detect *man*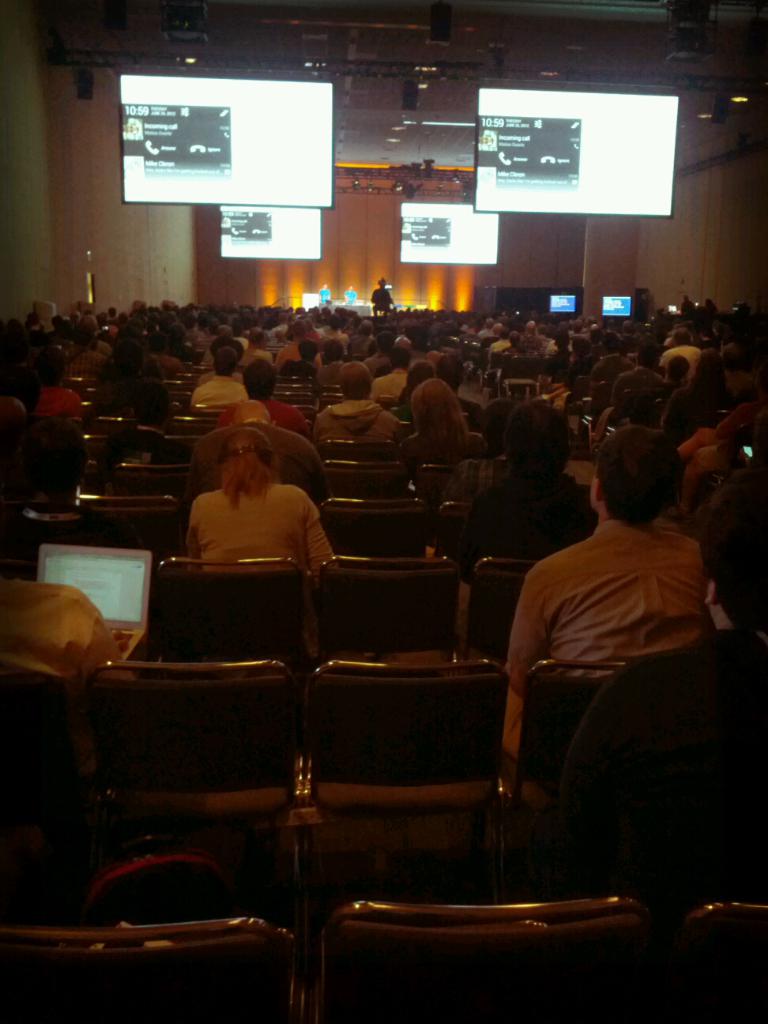
<region>500, 429, 702, 808</region>
